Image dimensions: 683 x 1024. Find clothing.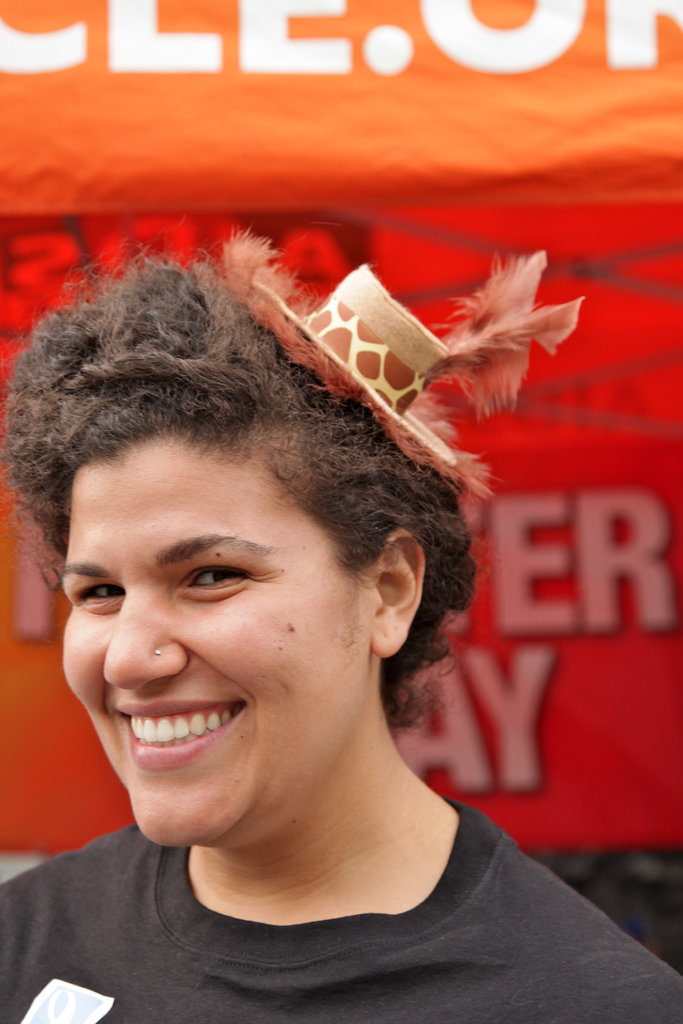
0:775:682:1005.
